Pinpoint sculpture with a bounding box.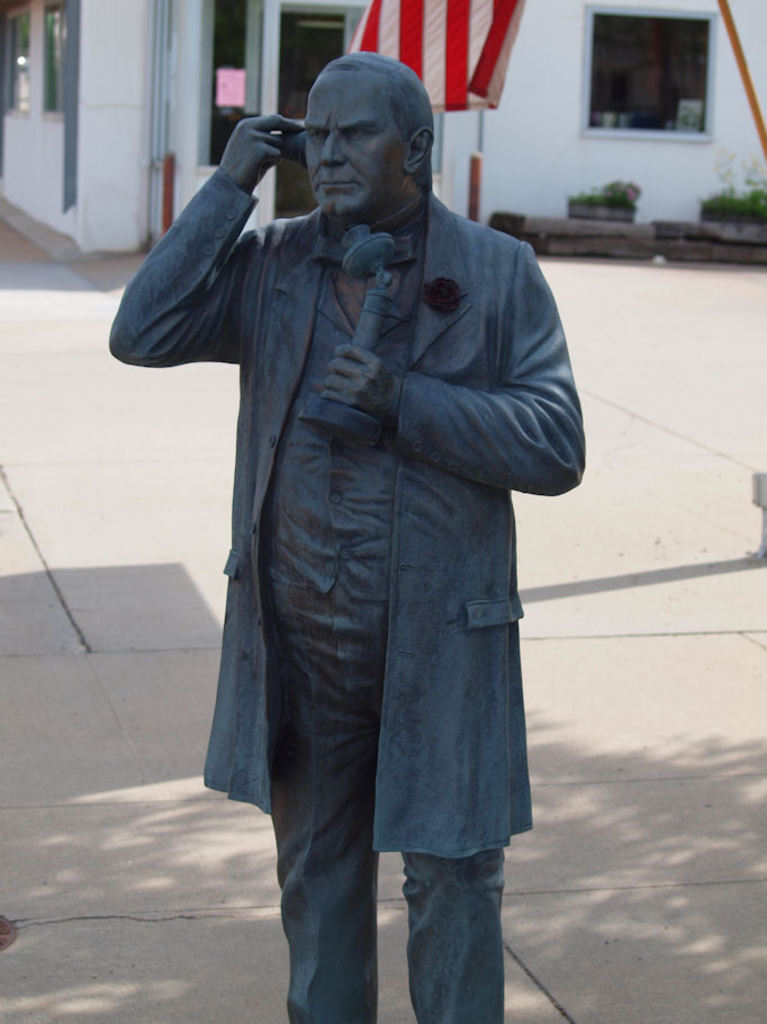
{"left": 147, "top": 35, "right": 583, "bottom": 968}.
